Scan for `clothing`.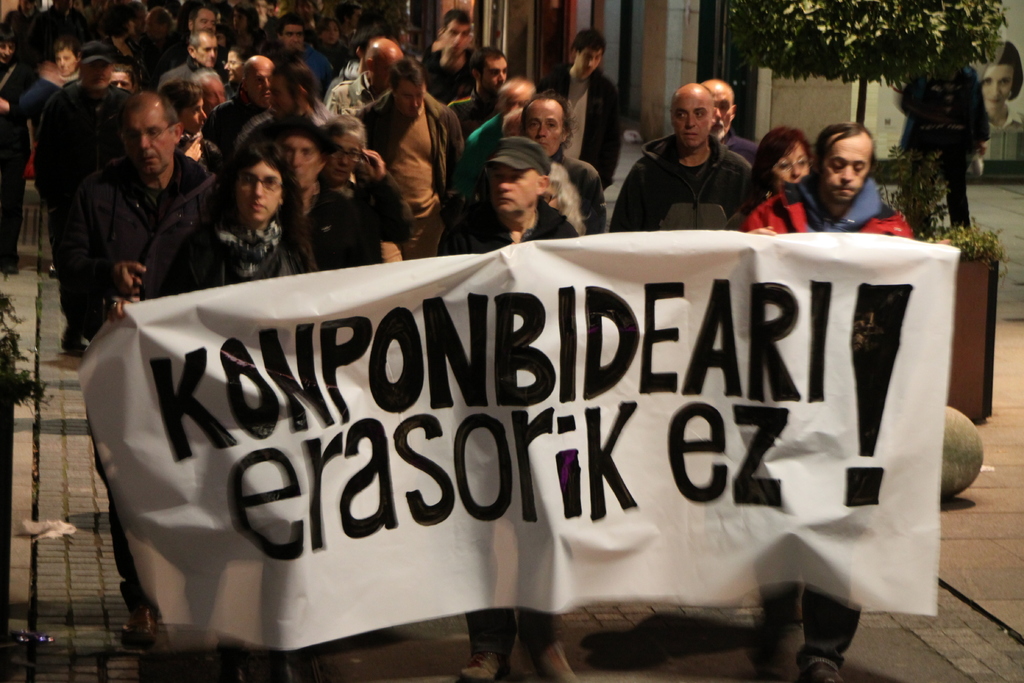
Scan result: 740/181/914/242.
